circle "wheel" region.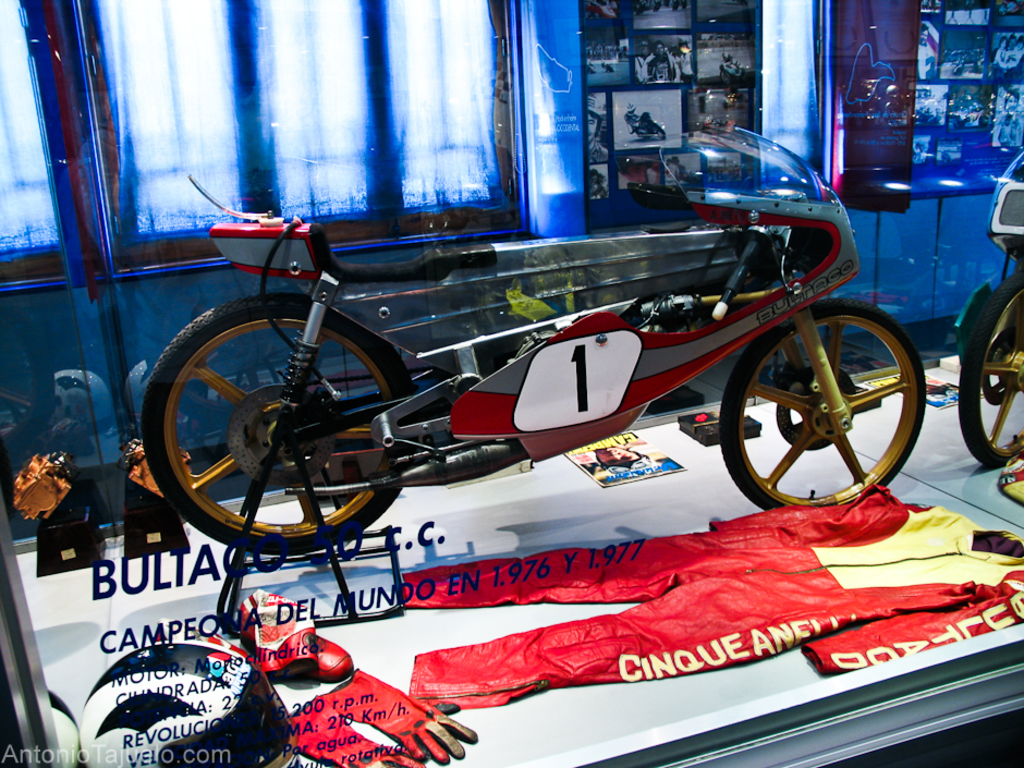
Region: bbox(720, 301, 925, 509).
